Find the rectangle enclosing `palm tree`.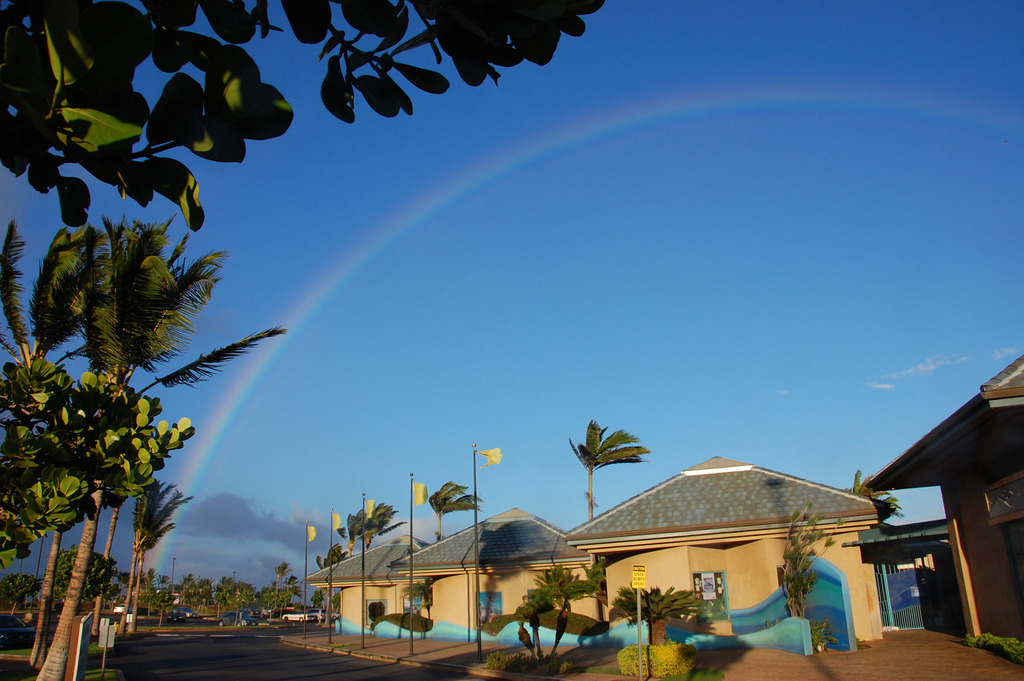
x1=428 y1=477 x2=485 y2=542.
